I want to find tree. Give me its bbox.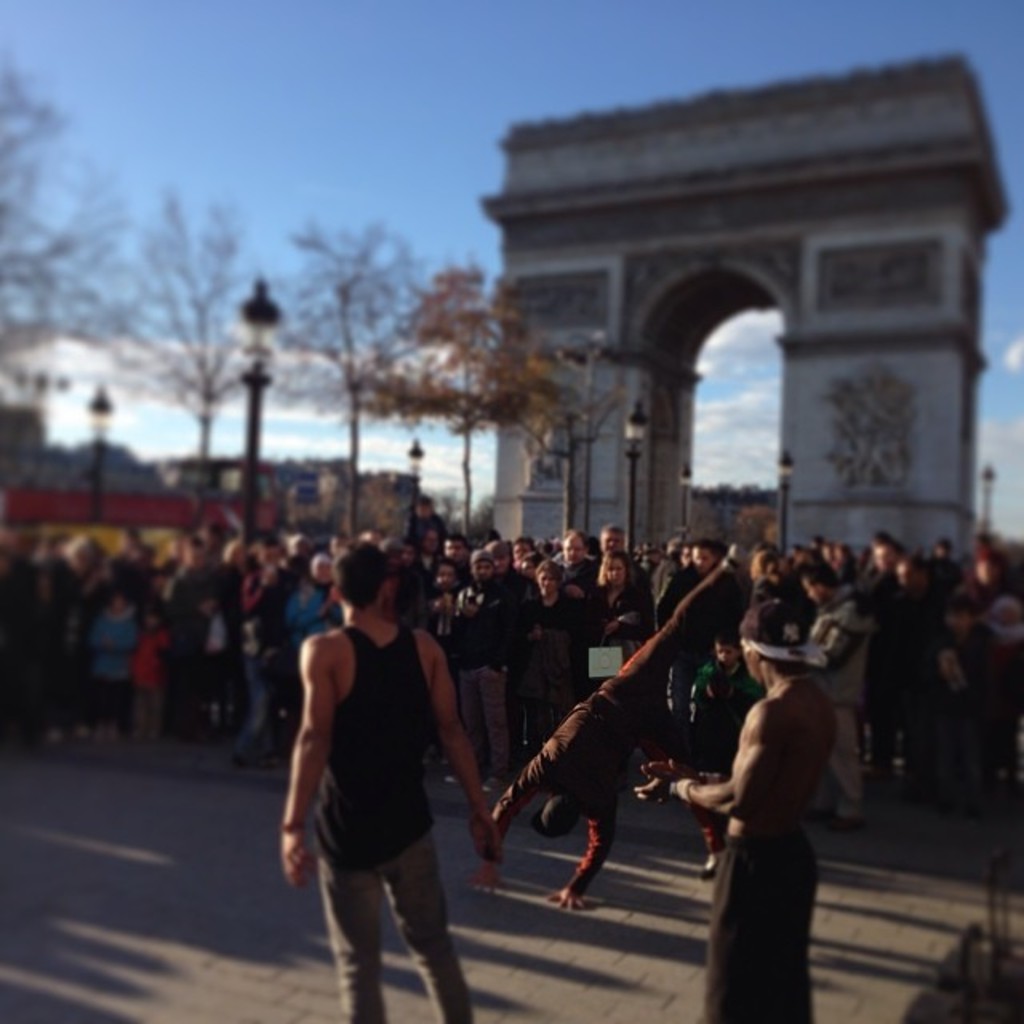
<region>270, 221, 434, 558</region>.
